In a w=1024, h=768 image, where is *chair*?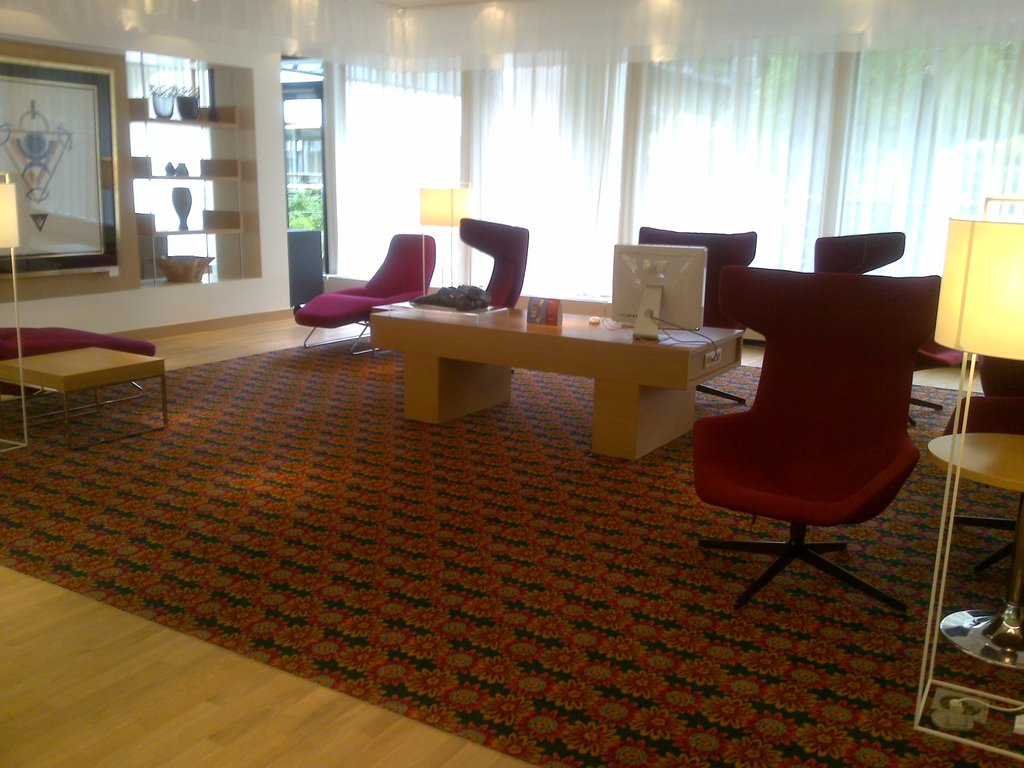
region(636, 223, 762, 406).
